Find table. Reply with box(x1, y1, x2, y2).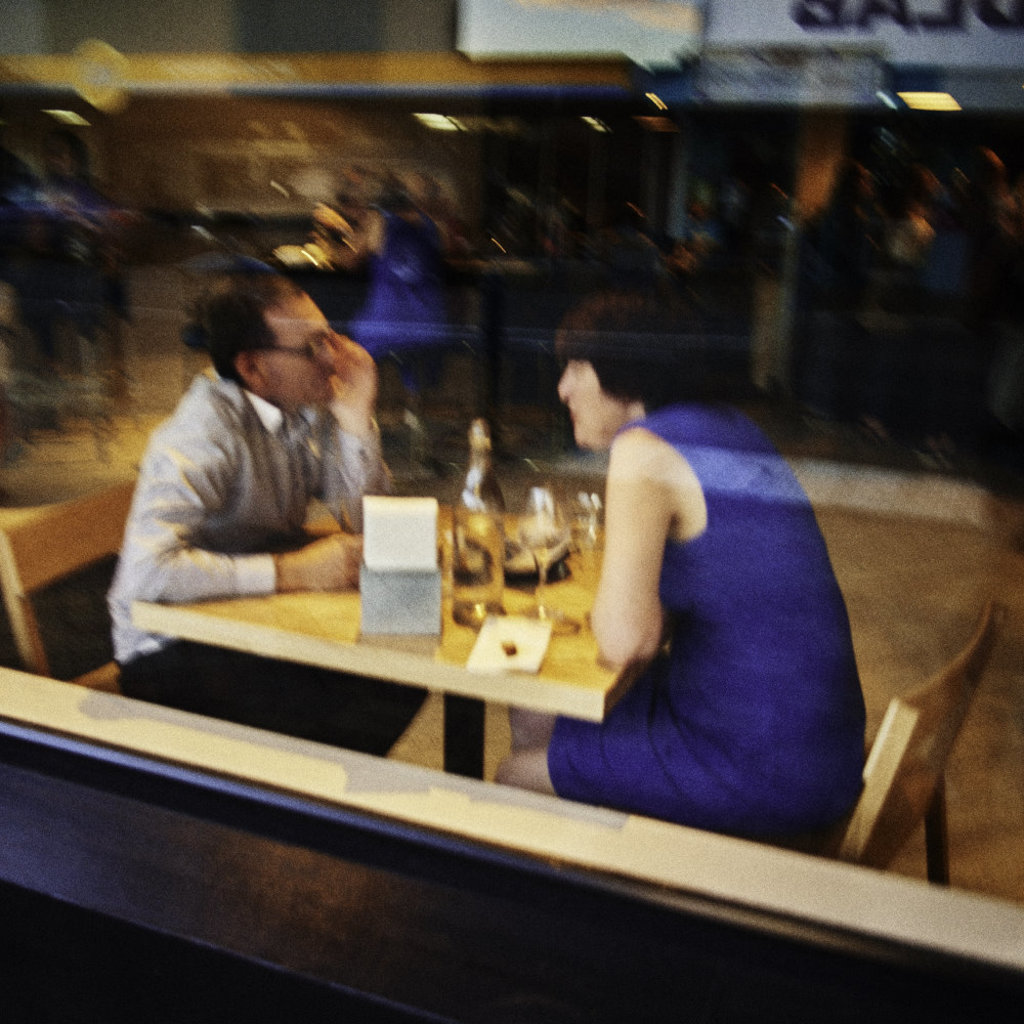
box(69, 494, 702, 820).
